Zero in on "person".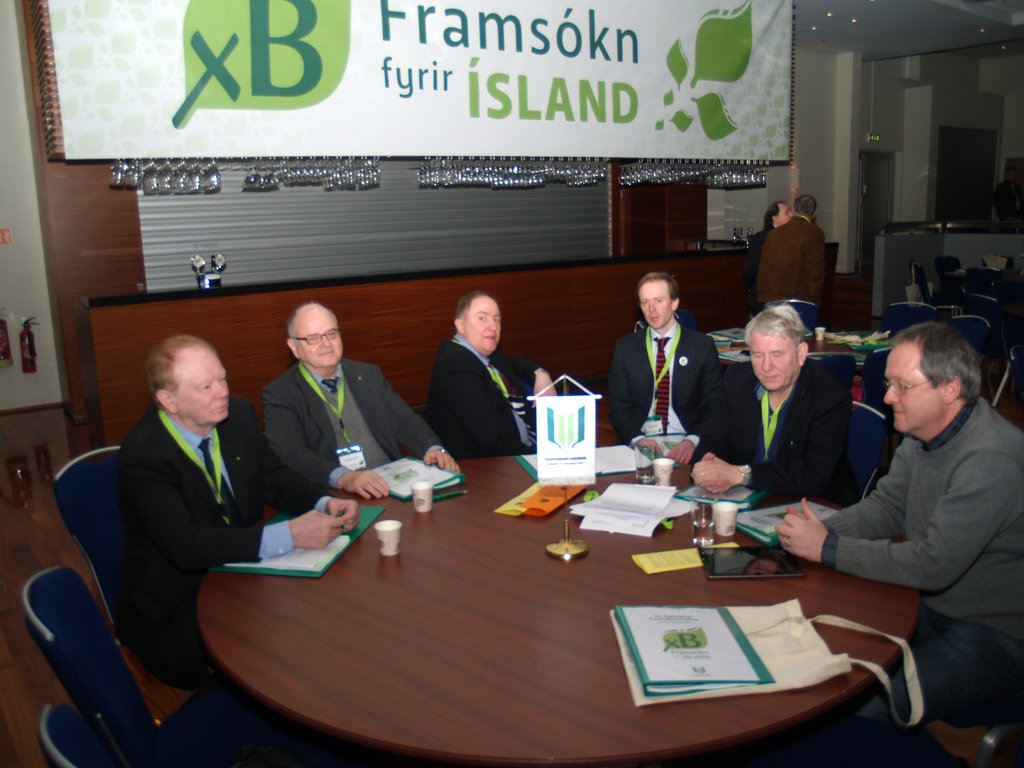
Zeroed in: box(698, 306, 857, 509).
